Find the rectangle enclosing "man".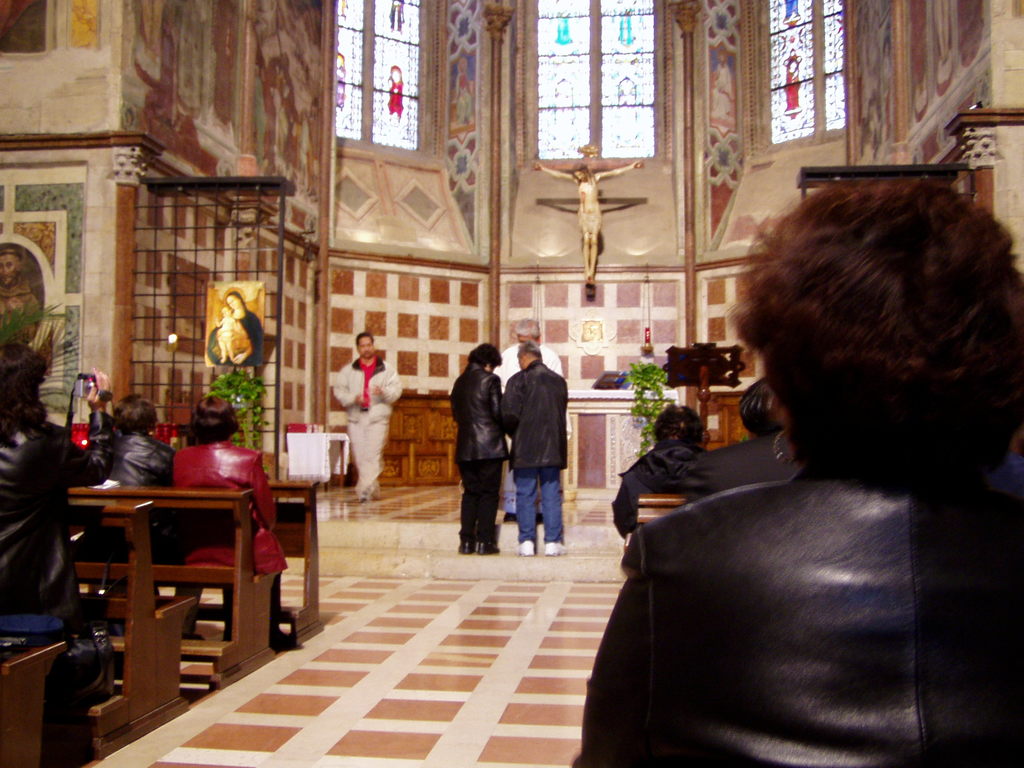
crop(493, 317, 566, 524).
